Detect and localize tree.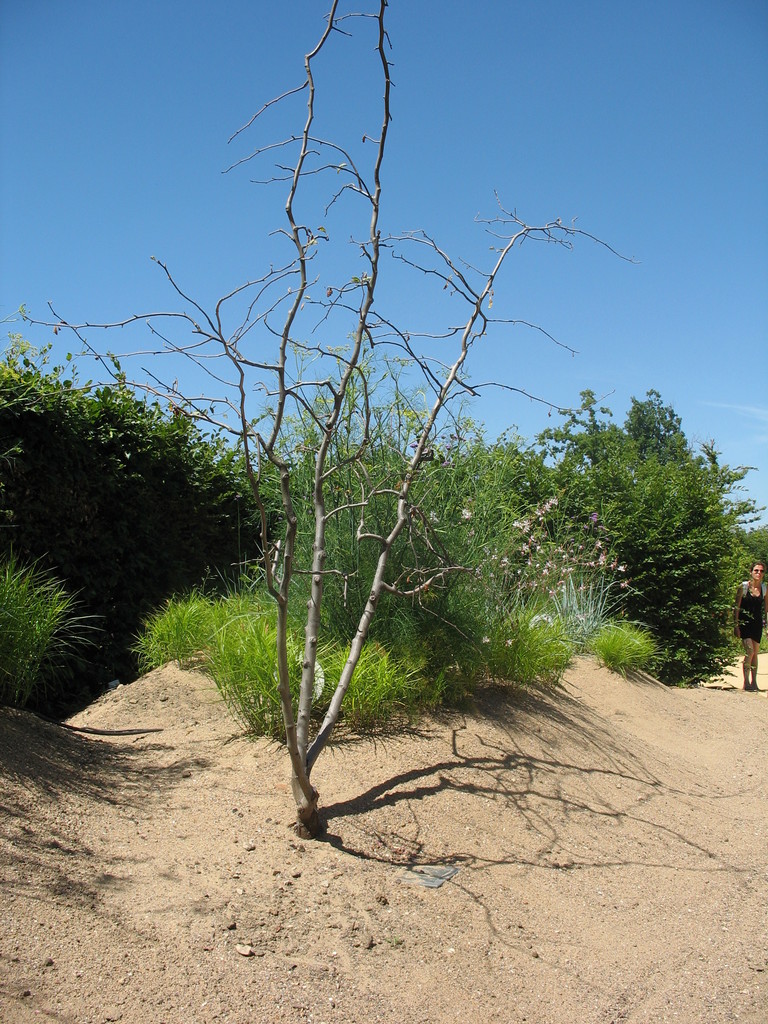
Localized at locate(0, 323, 271, 733).
